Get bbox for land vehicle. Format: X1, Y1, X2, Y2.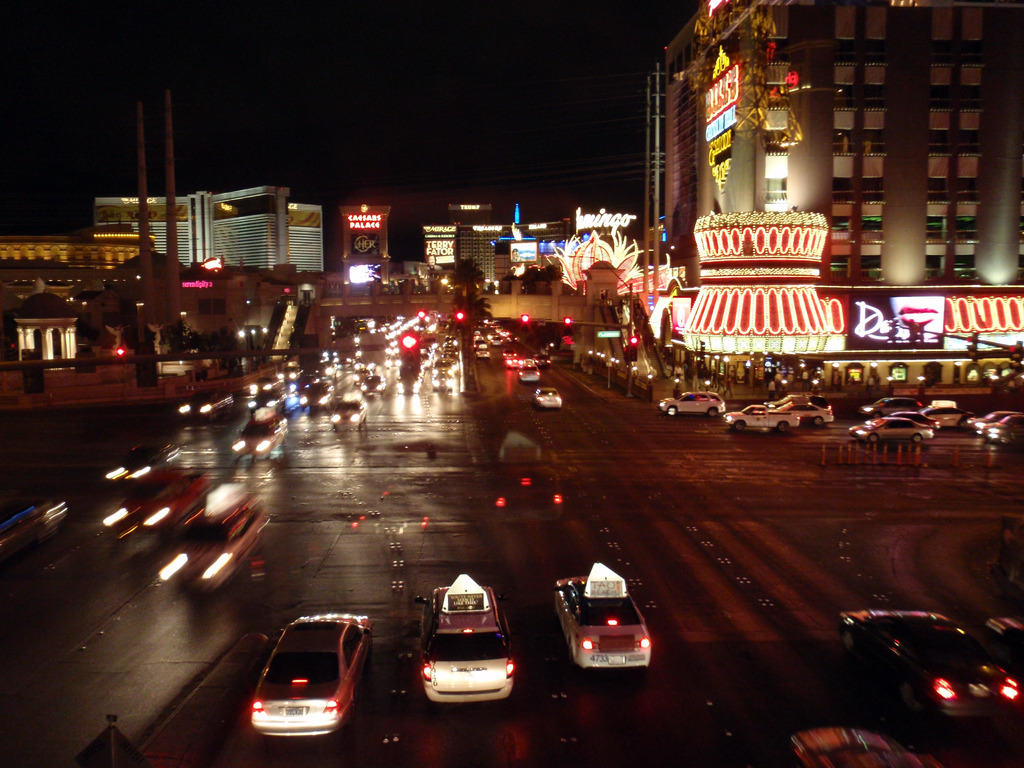
167, 495, 269, 578.
